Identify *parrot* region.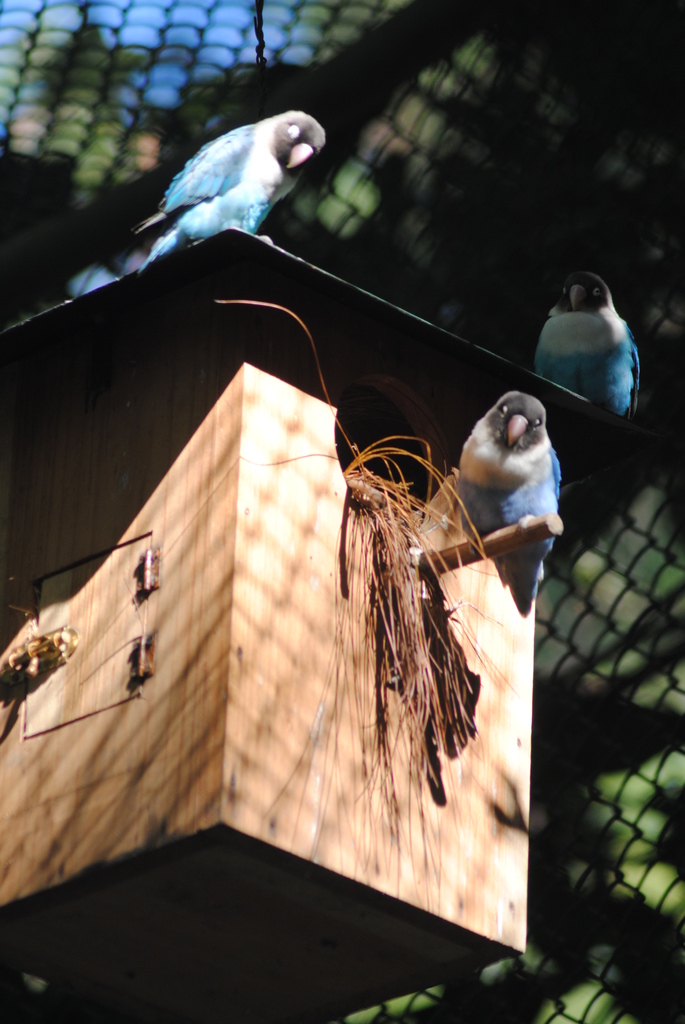
Region: box=[127, 108, 326, 278].
